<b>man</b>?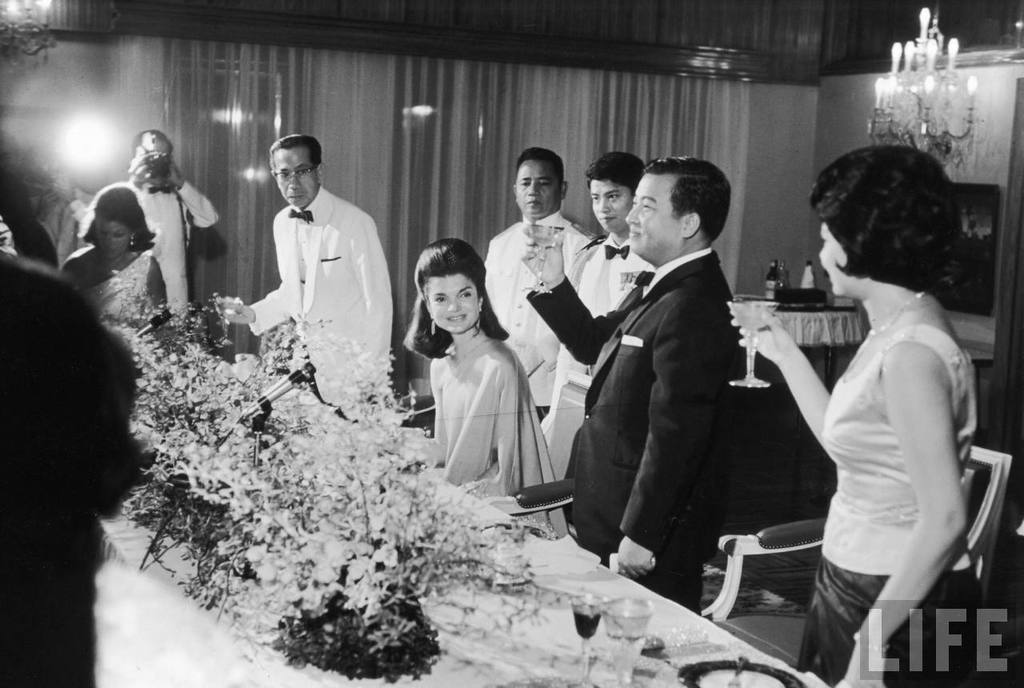
<bbox>78, 122, 216, 316</bbox>
